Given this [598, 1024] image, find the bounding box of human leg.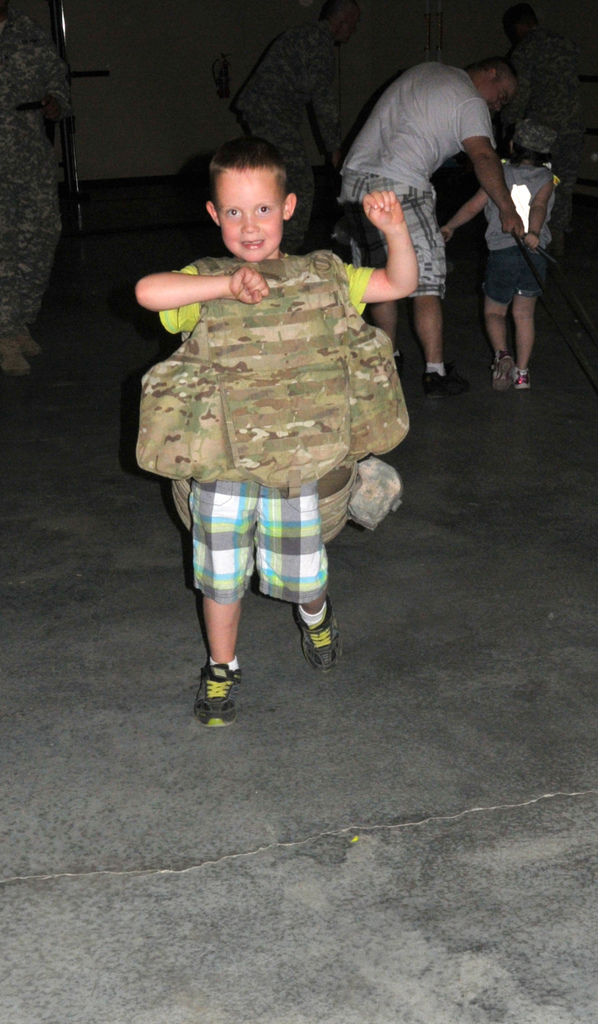
detection(372, 177, 470, 396).
